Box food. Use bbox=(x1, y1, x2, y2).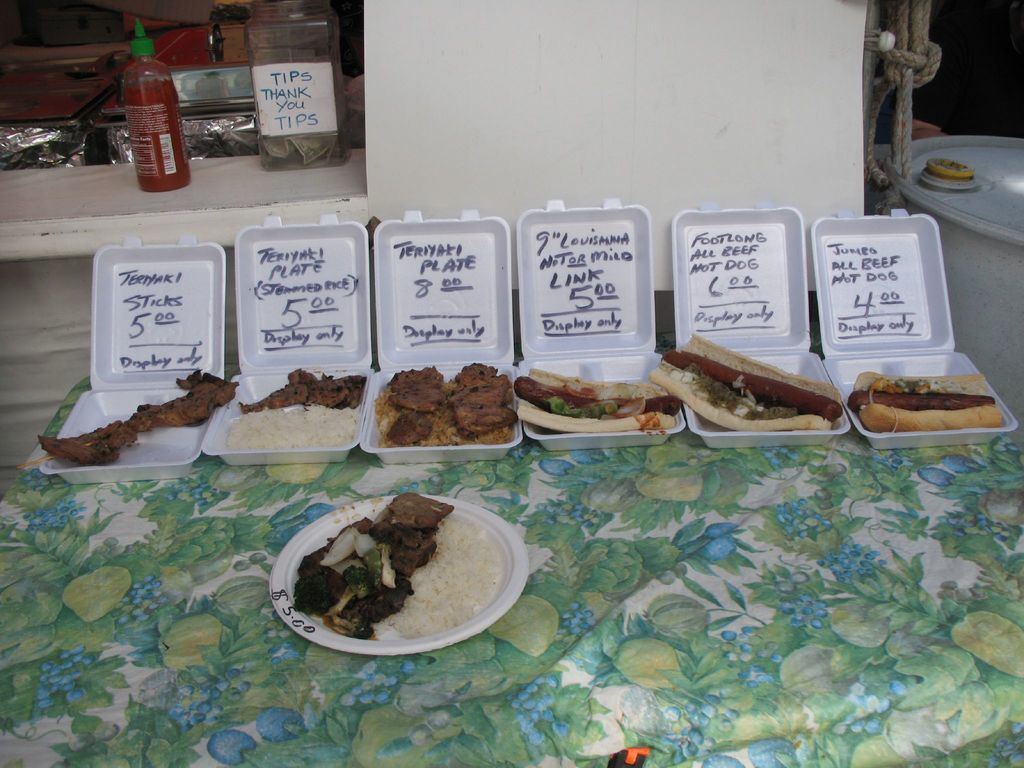
bbox=(847, 366, 1002, 435).
